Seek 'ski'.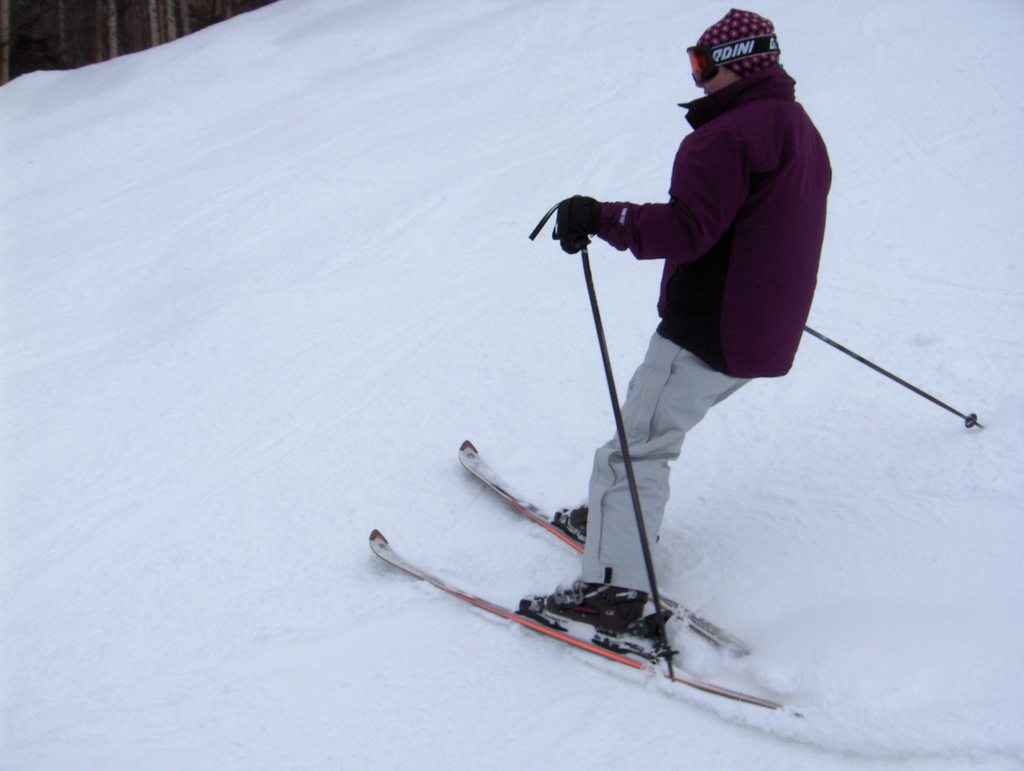
x1=458 y1=433 x2=756 y2=661.
